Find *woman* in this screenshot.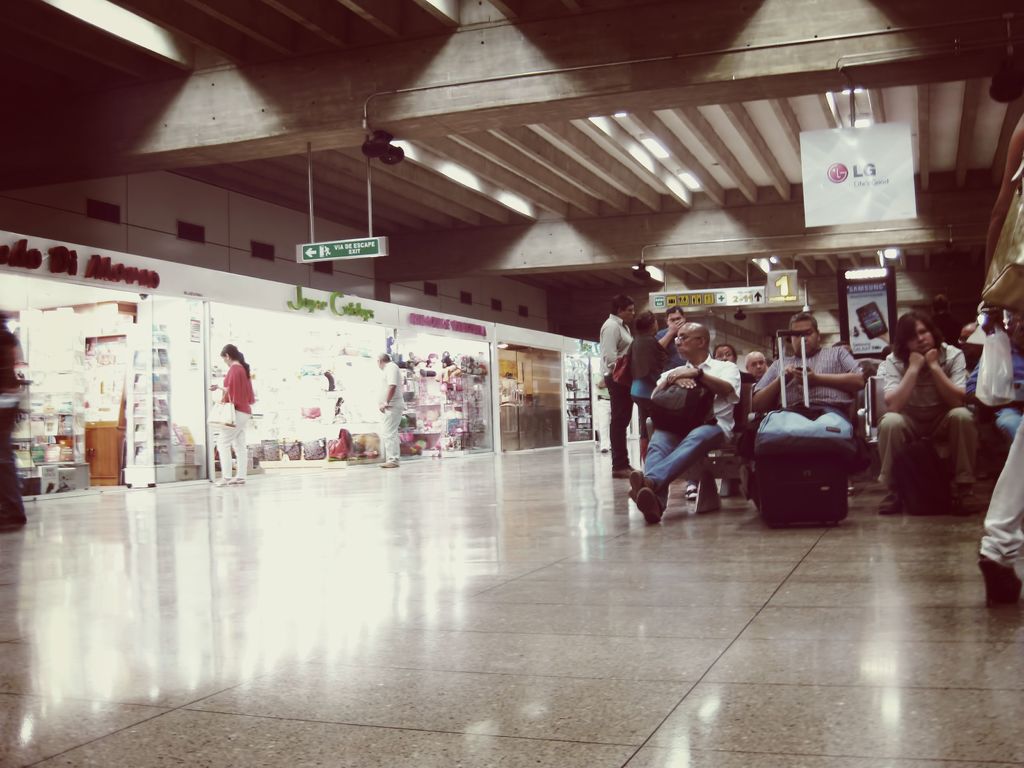
The bounding box for *woman* is crop(886, 288, 994, 532).
